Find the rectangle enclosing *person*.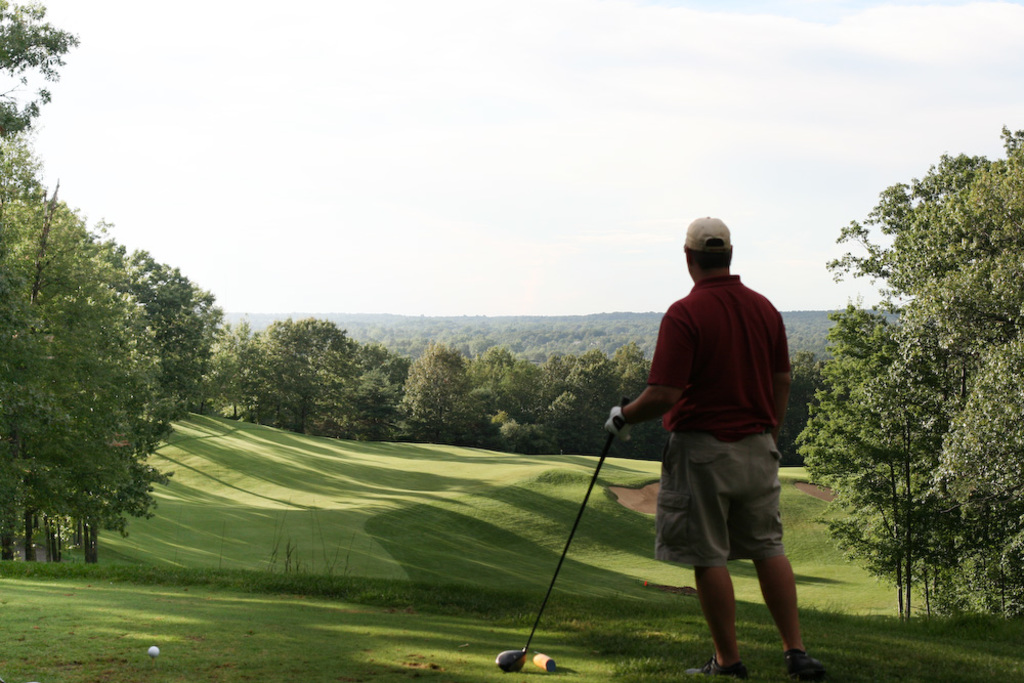
602 215 809 675.
